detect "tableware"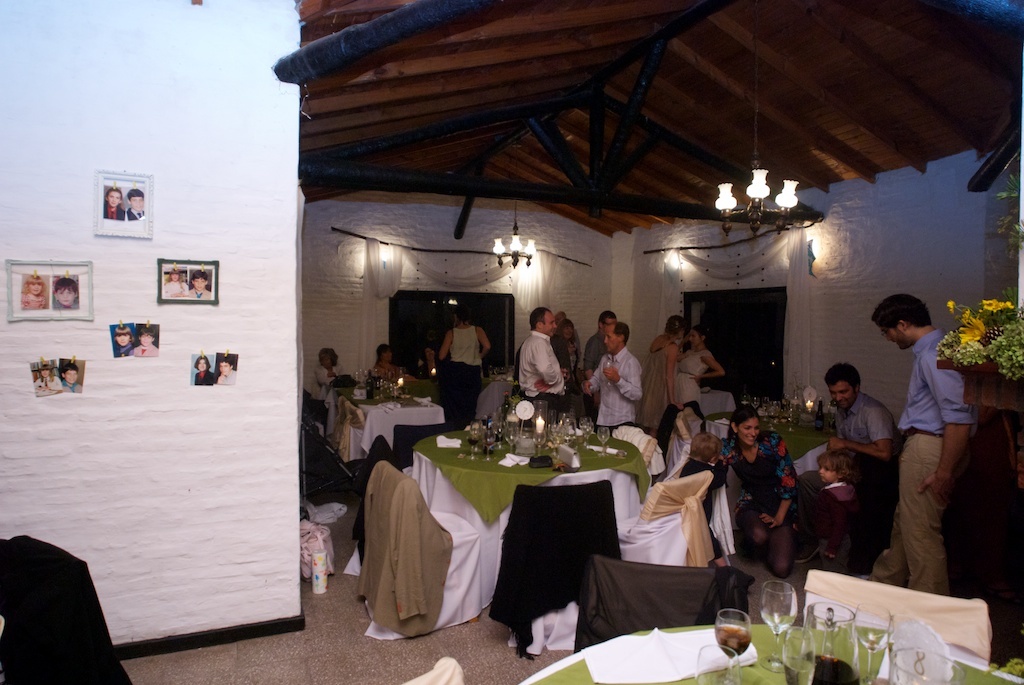
box(696, 641, 738, 684)
